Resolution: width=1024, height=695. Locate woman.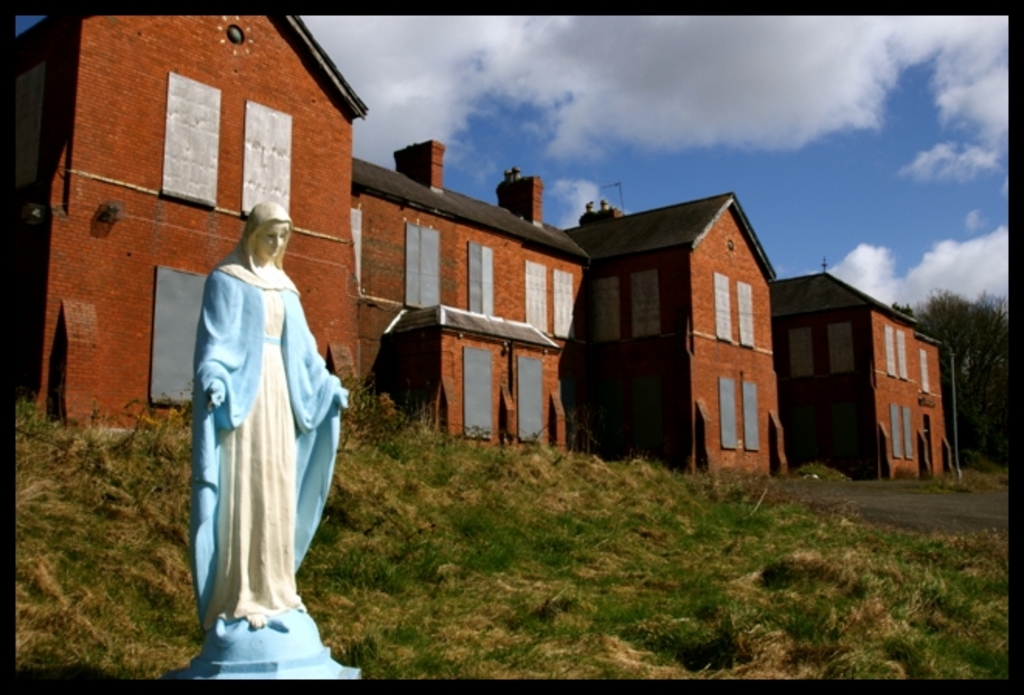
<box>169,189,348,664</box>.
